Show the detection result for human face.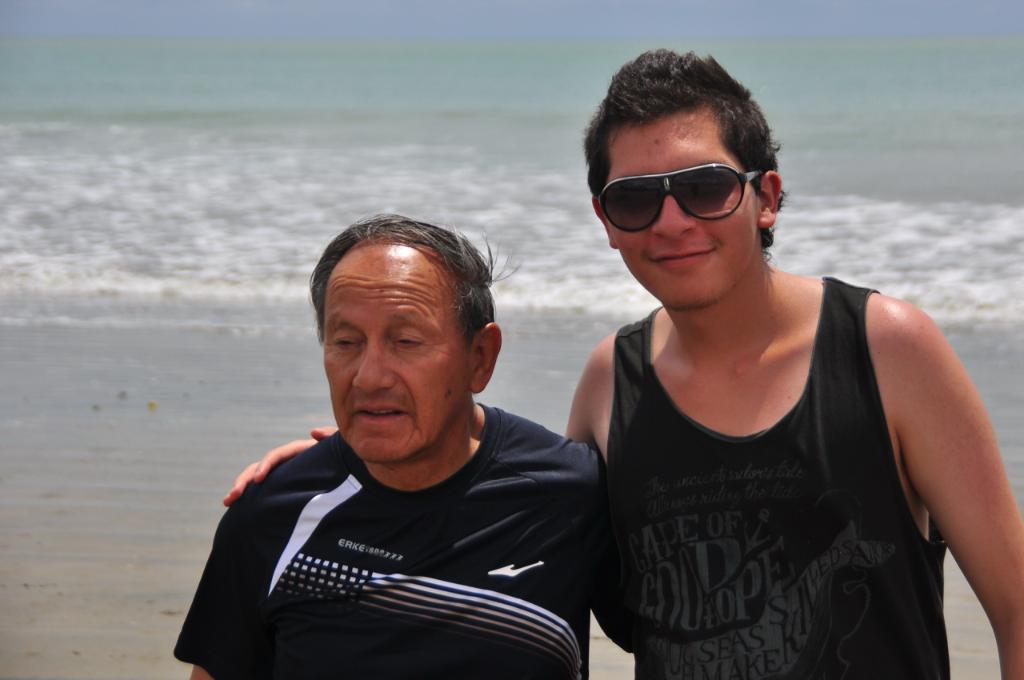
<box>611,108,761,309</box>.
